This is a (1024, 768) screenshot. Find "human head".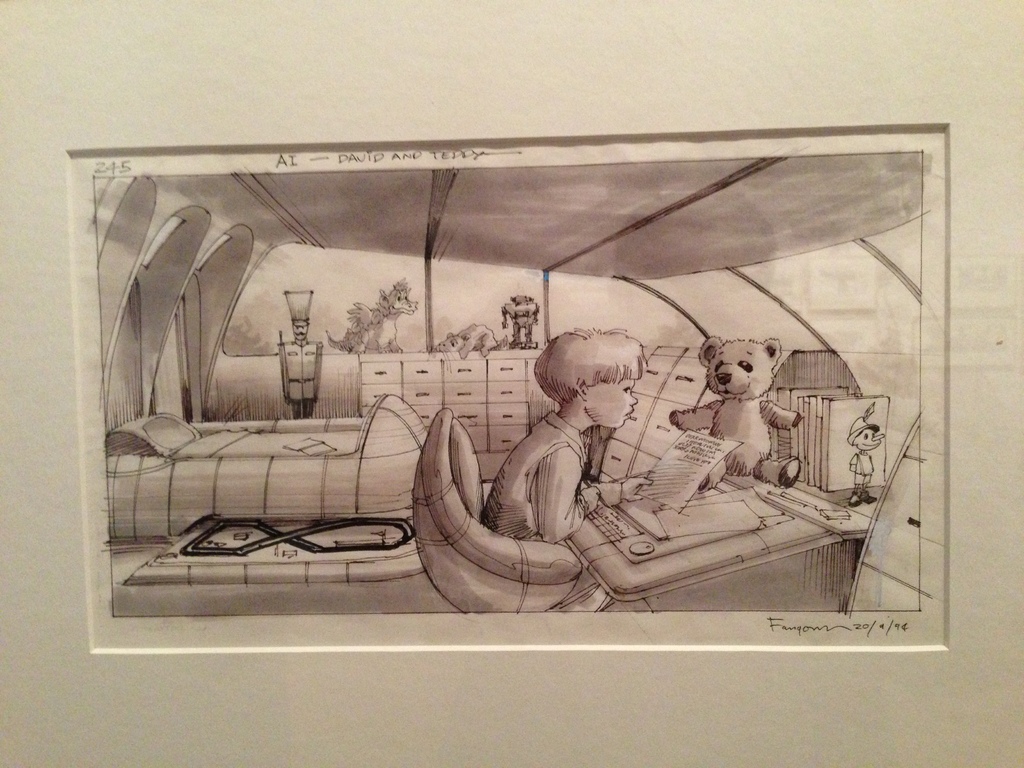
Bounding box: select_region(544, 337, 639, 431).
